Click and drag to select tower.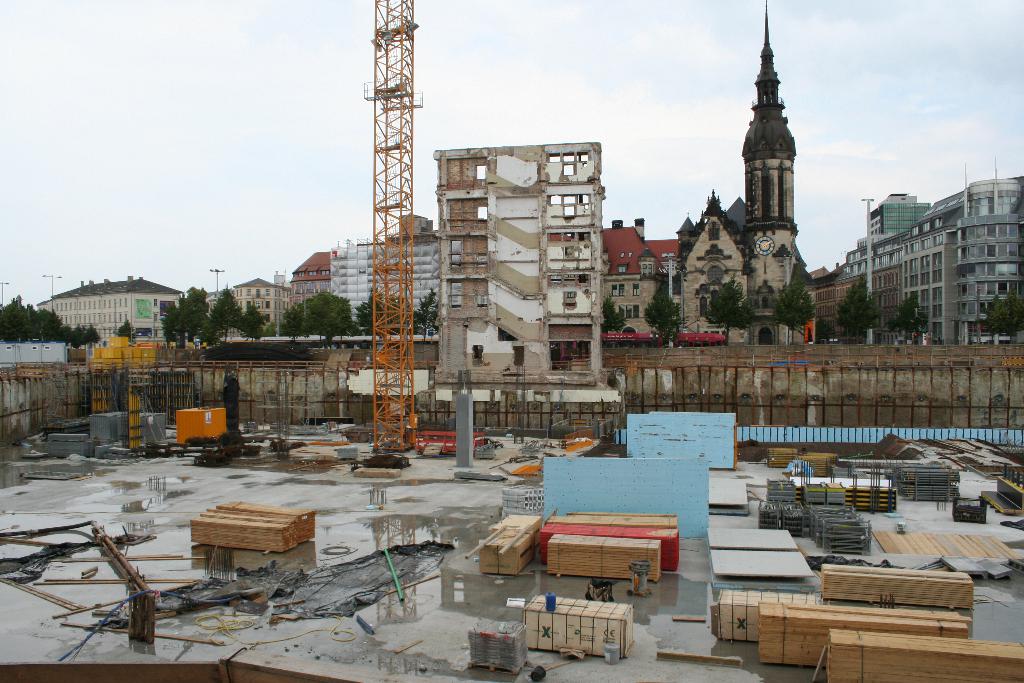
Selection: Rect(730, 0, 808, 342).
